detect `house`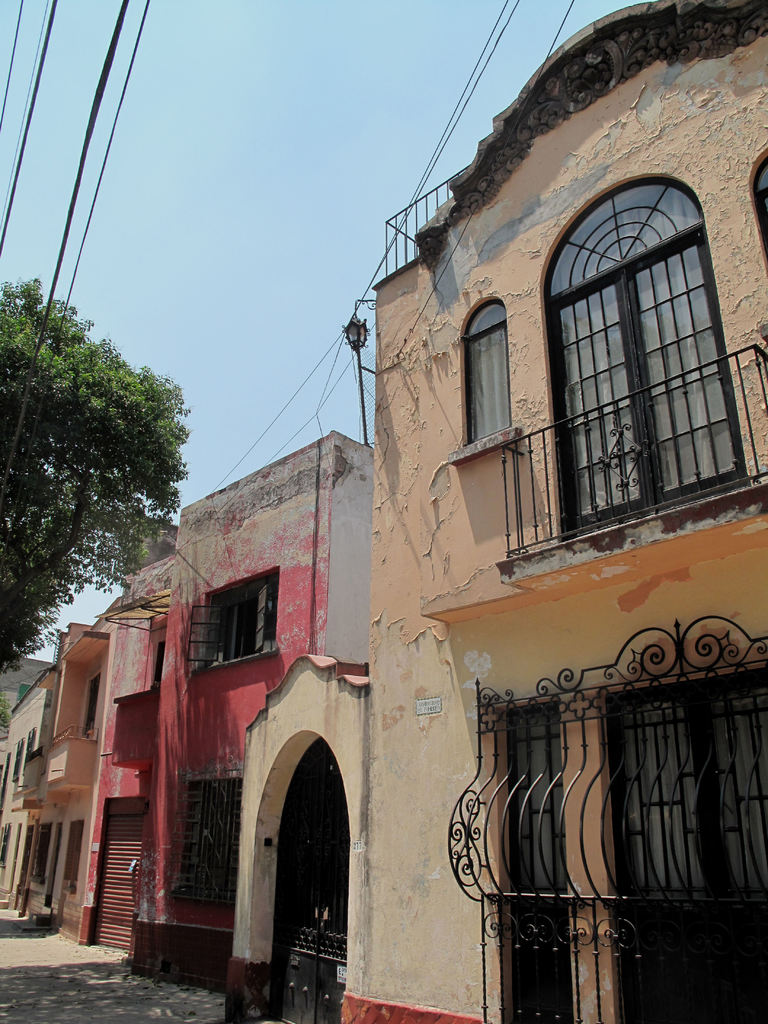
<bbox>67, 403, 365, 1023</bbox>
